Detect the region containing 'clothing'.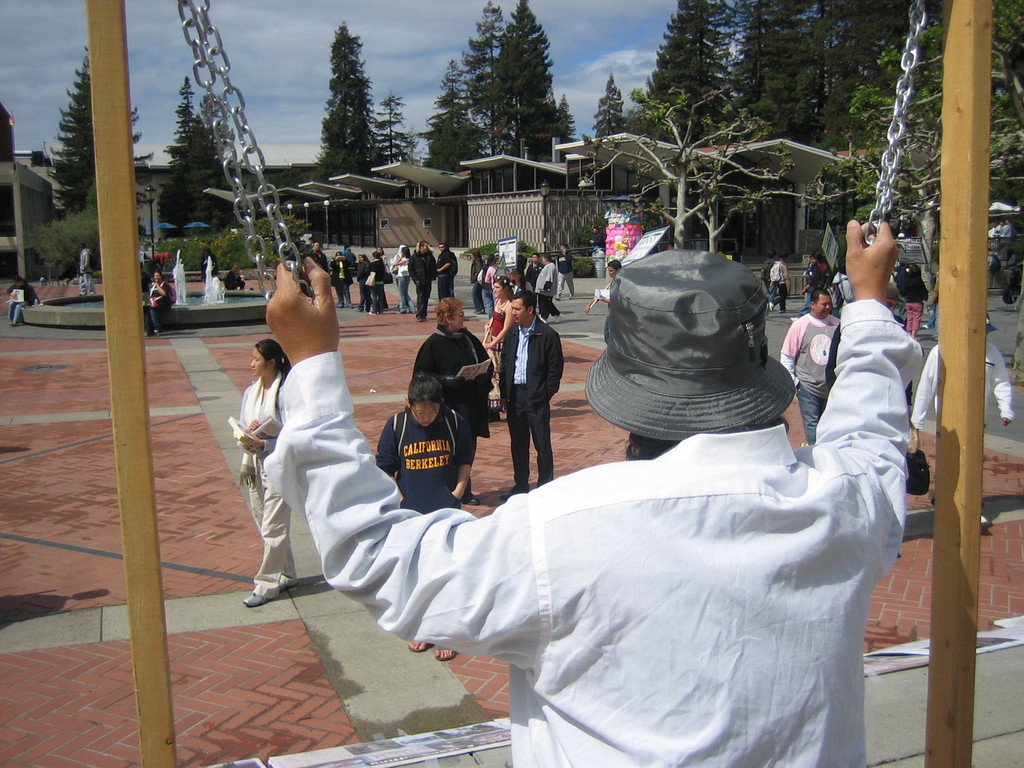
region(77, 247, 97, 296).
